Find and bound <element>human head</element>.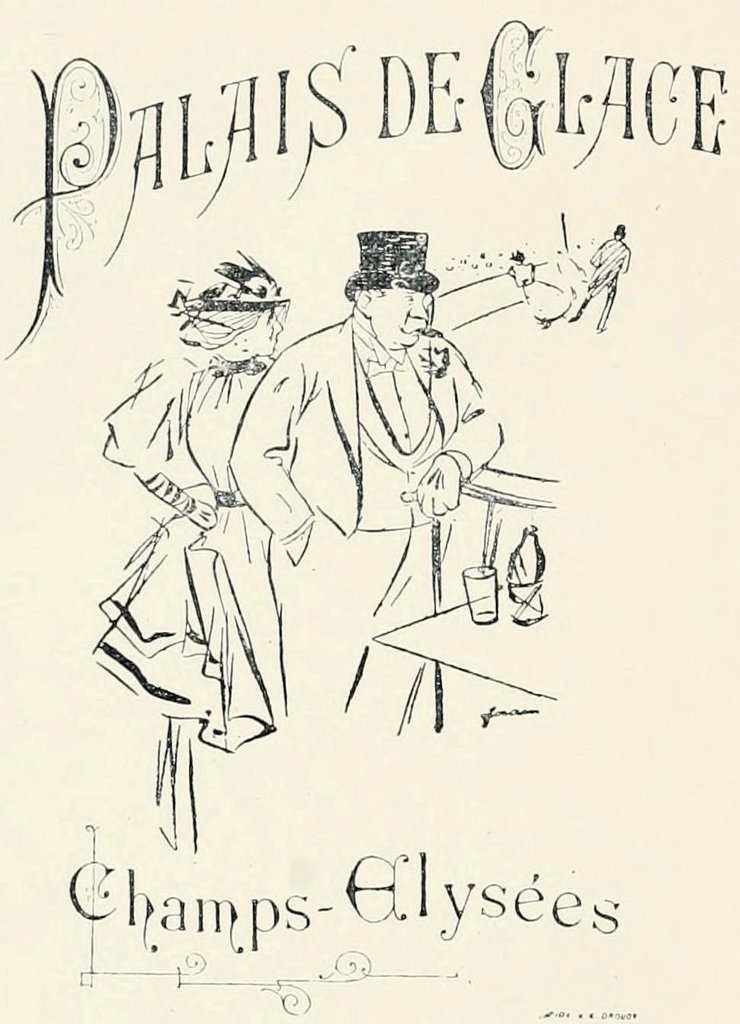
Bound: bbox(165, 250, 289, 365).
